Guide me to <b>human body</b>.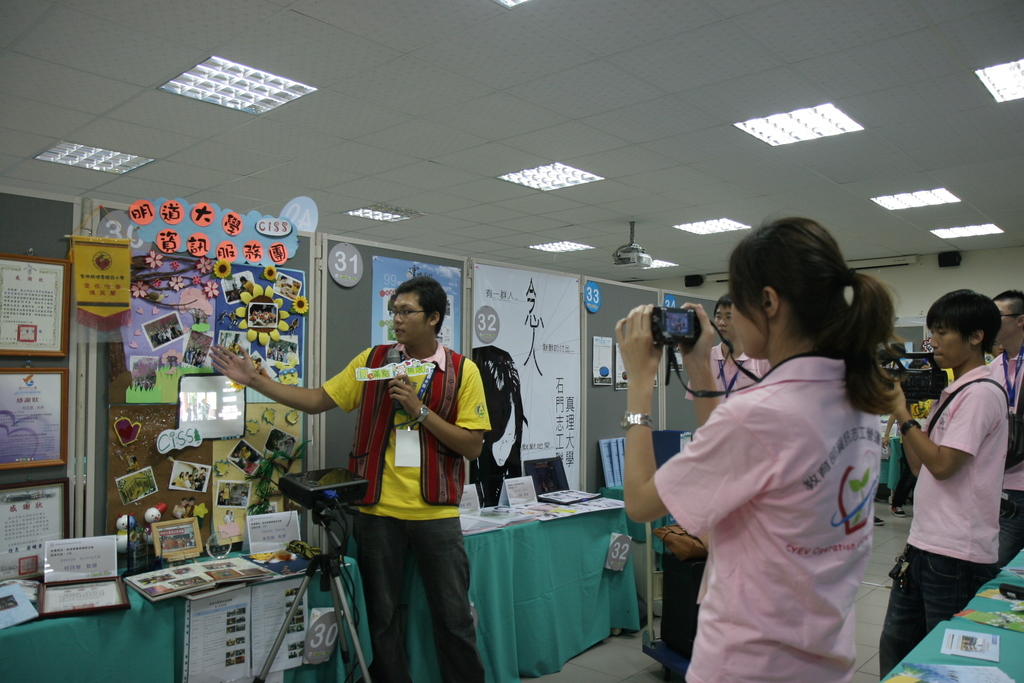
Guidance: bbox=(684, 292, 772, 400).
